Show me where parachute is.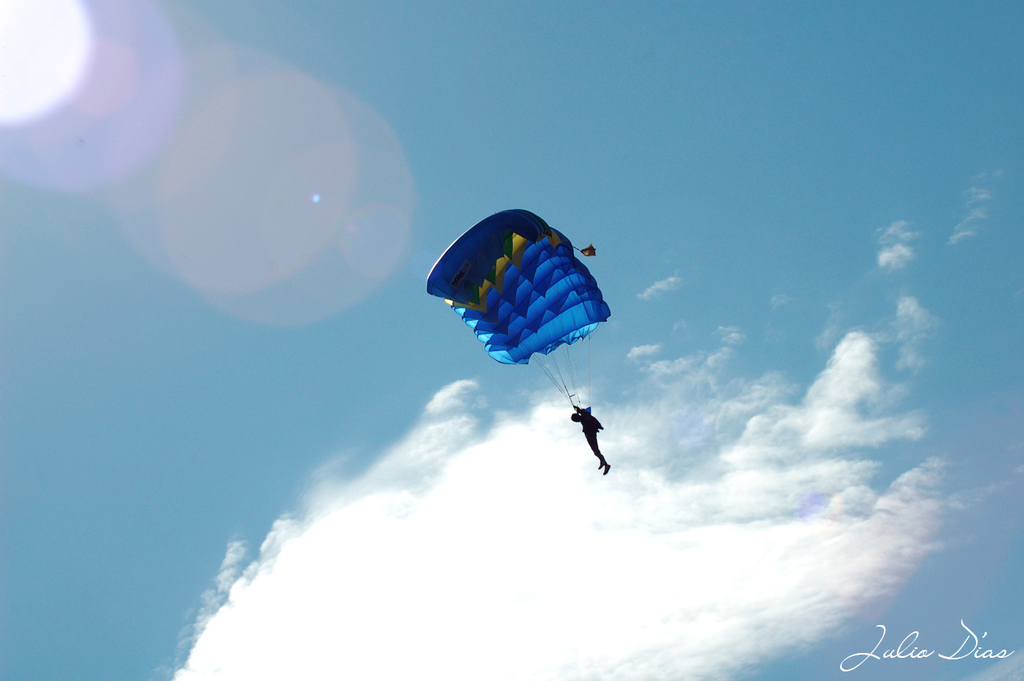
parachute is at (428, 210, 584, 416).
